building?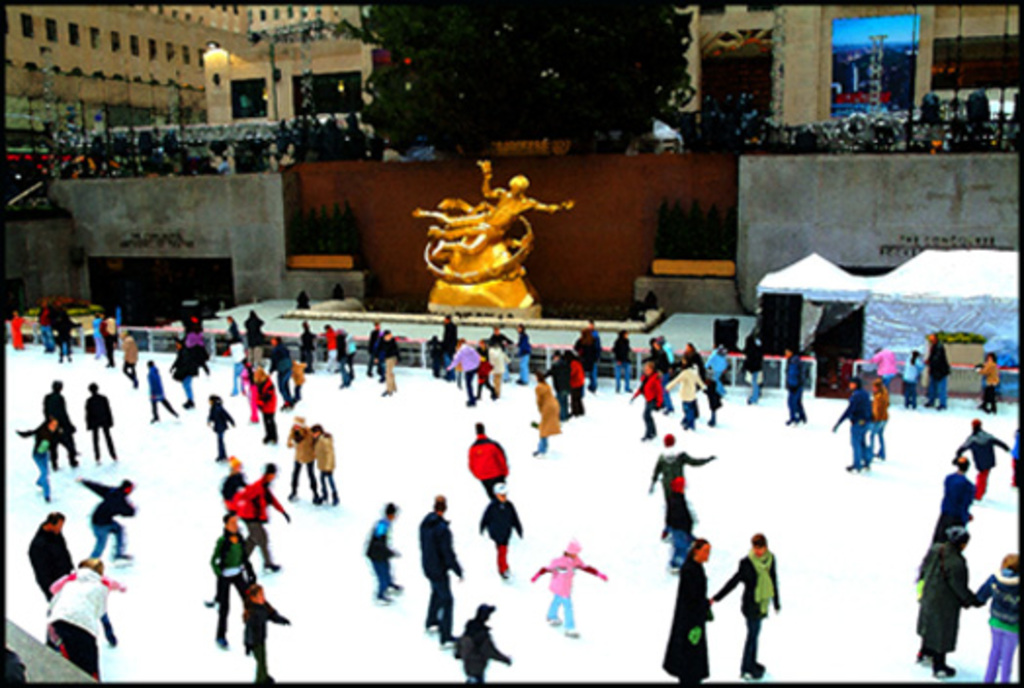
(left=2, top=0, right=383, bottom=129)
